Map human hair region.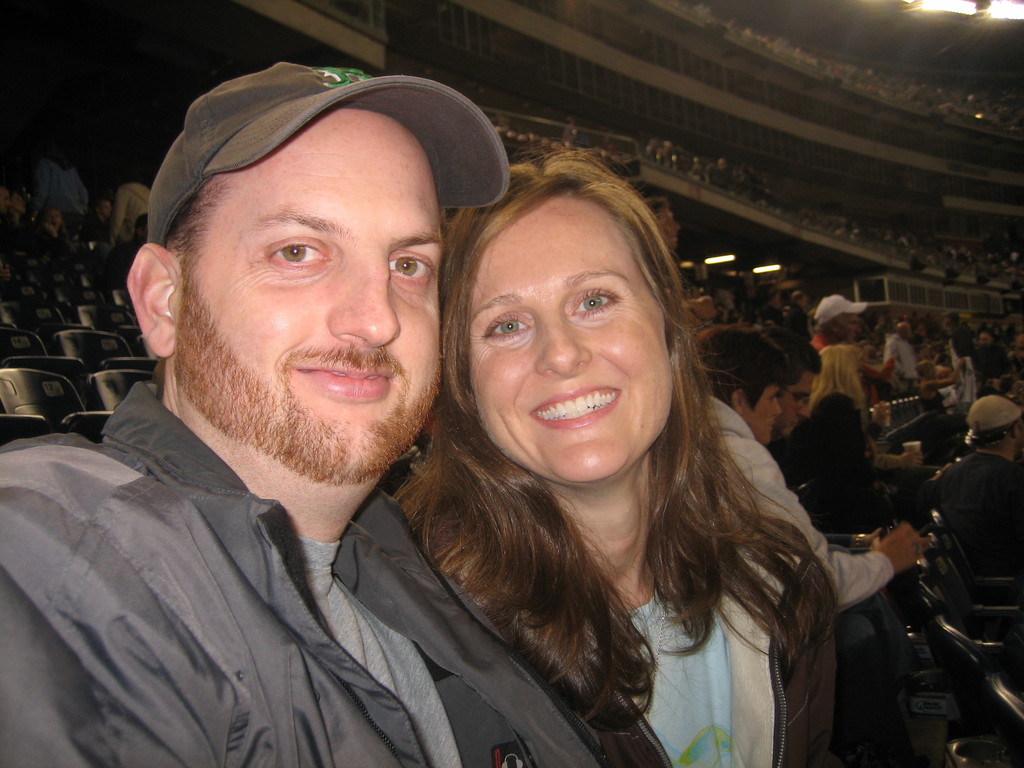
Mapped to (375,214,845,732).
